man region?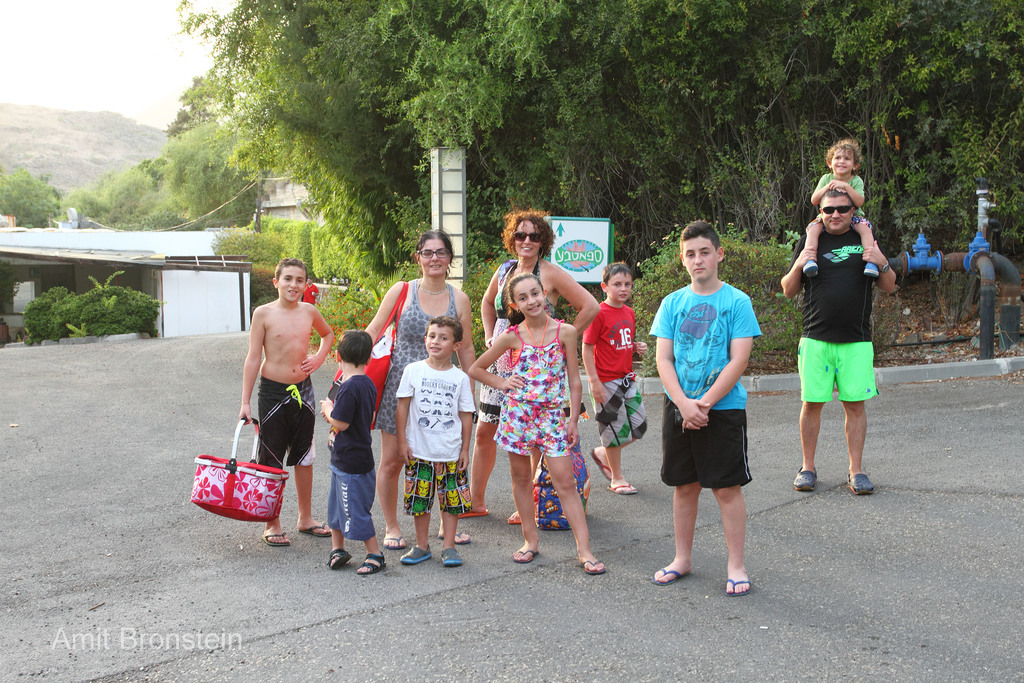
[x1=785, y1=179, x2=895, y2=501]
